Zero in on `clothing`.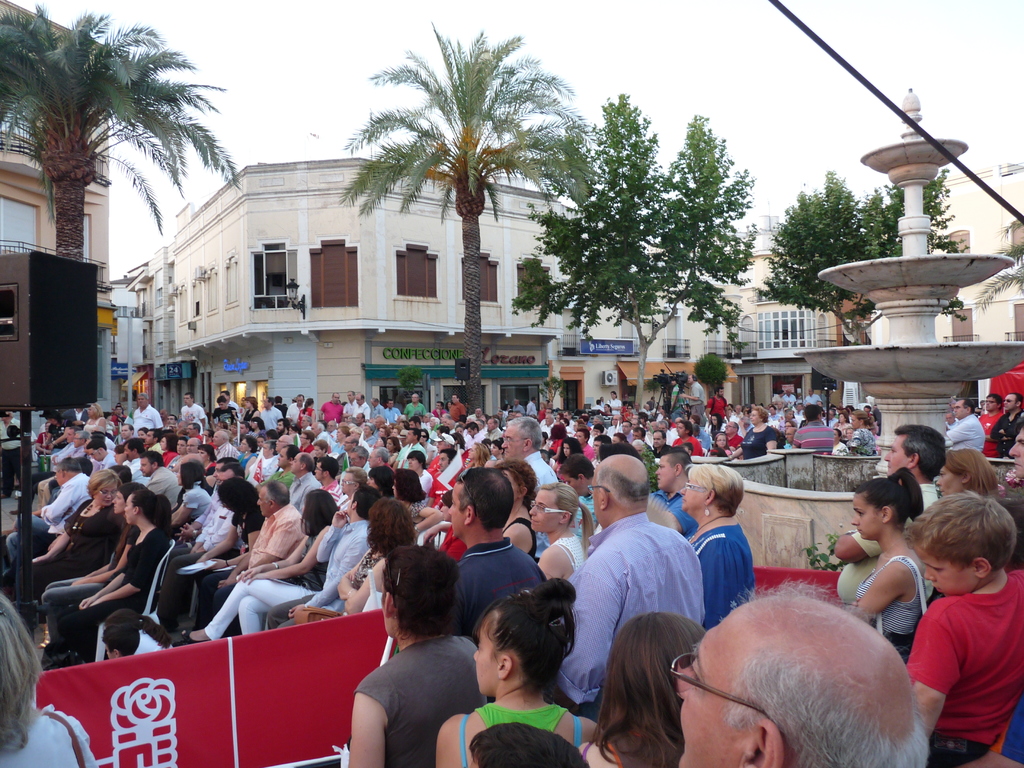
Zeroed in: 351,638,491,767.
